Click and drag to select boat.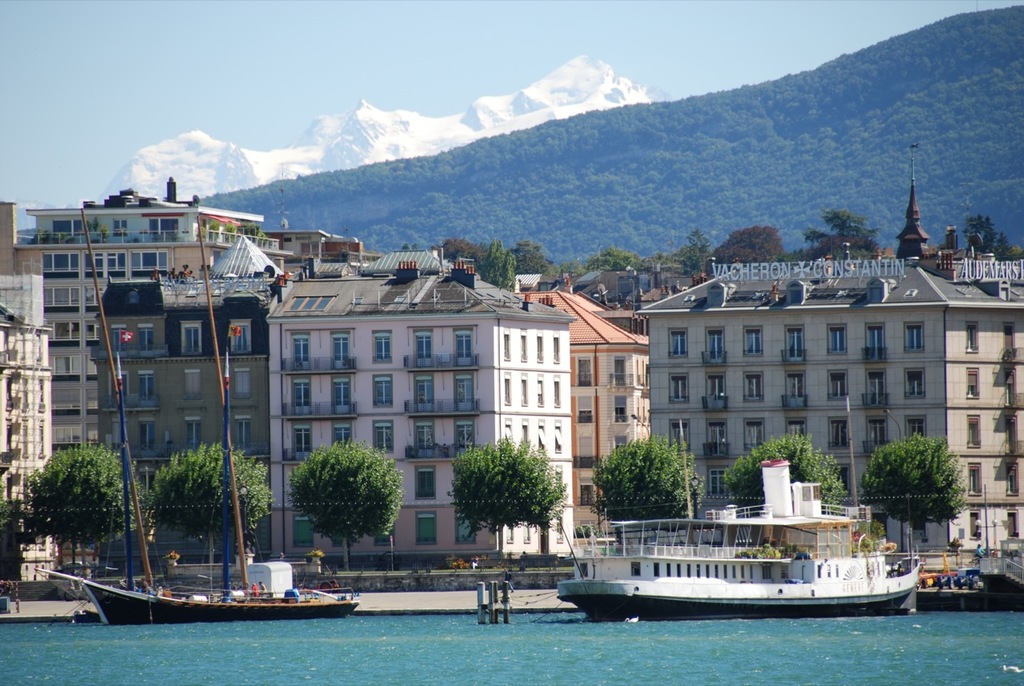
Selection: 541,471,933,625.
